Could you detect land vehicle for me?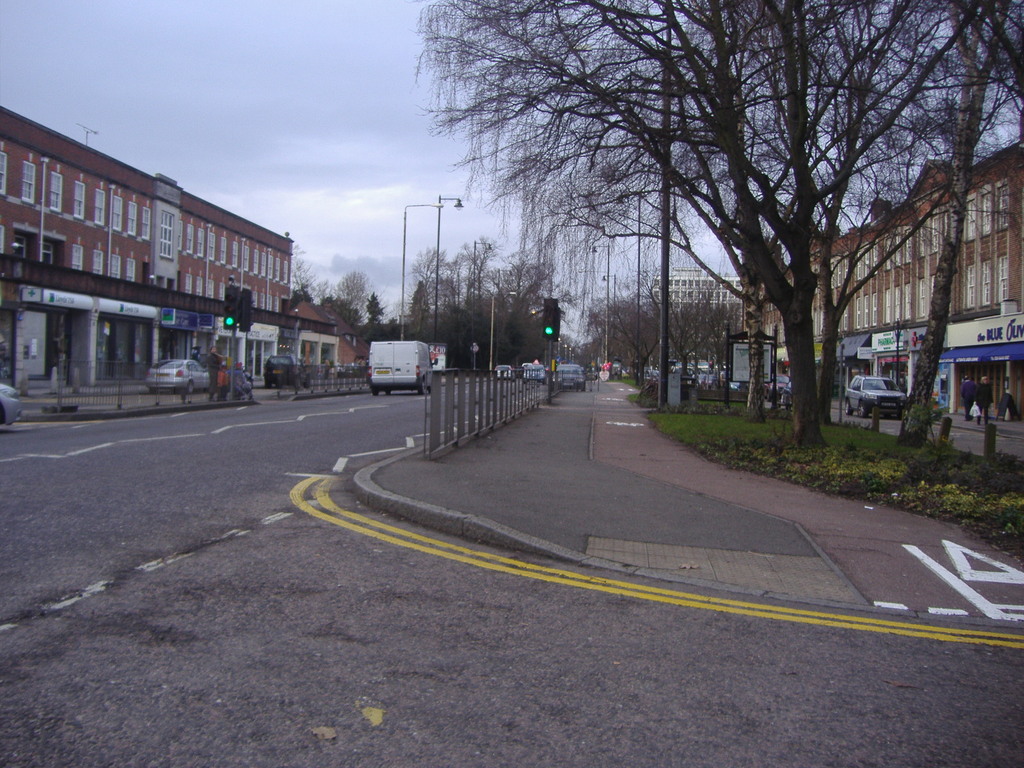
Detection result: bbox=(268, 355, 301, 383).
